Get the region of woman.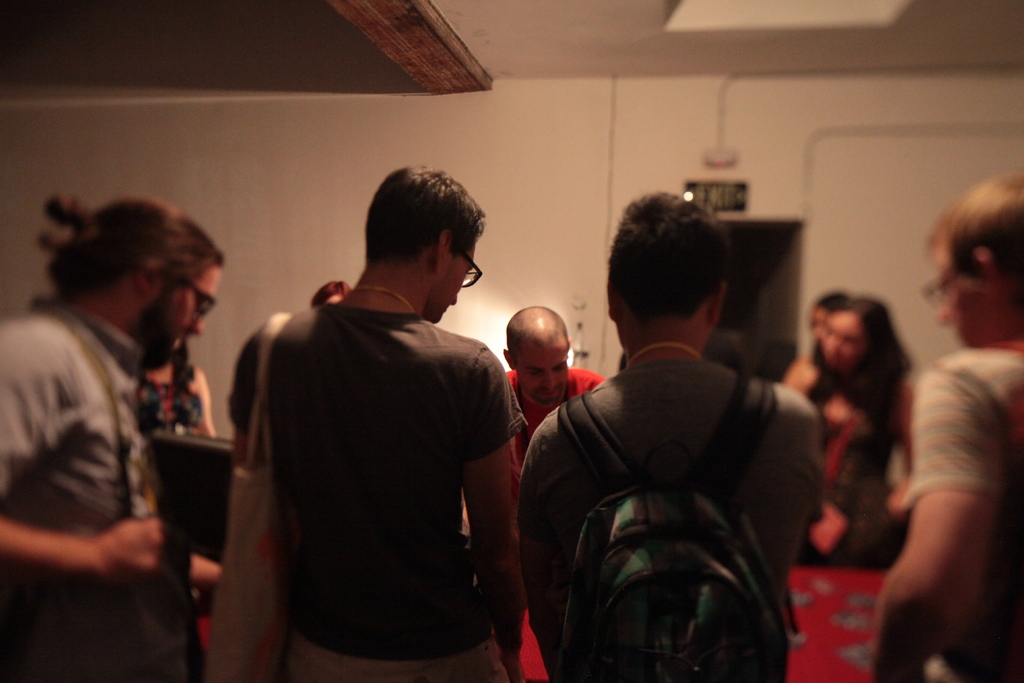
(x1=781, y1=285, x2=852, y2=411).
